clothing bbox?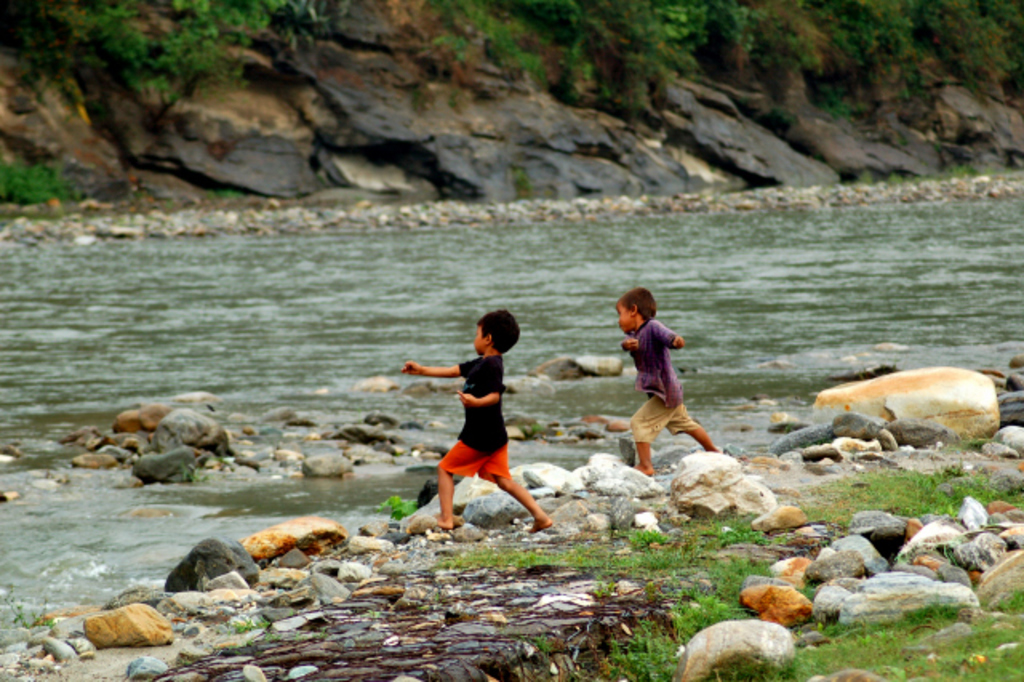
detection(619, 319, 699, 445)
